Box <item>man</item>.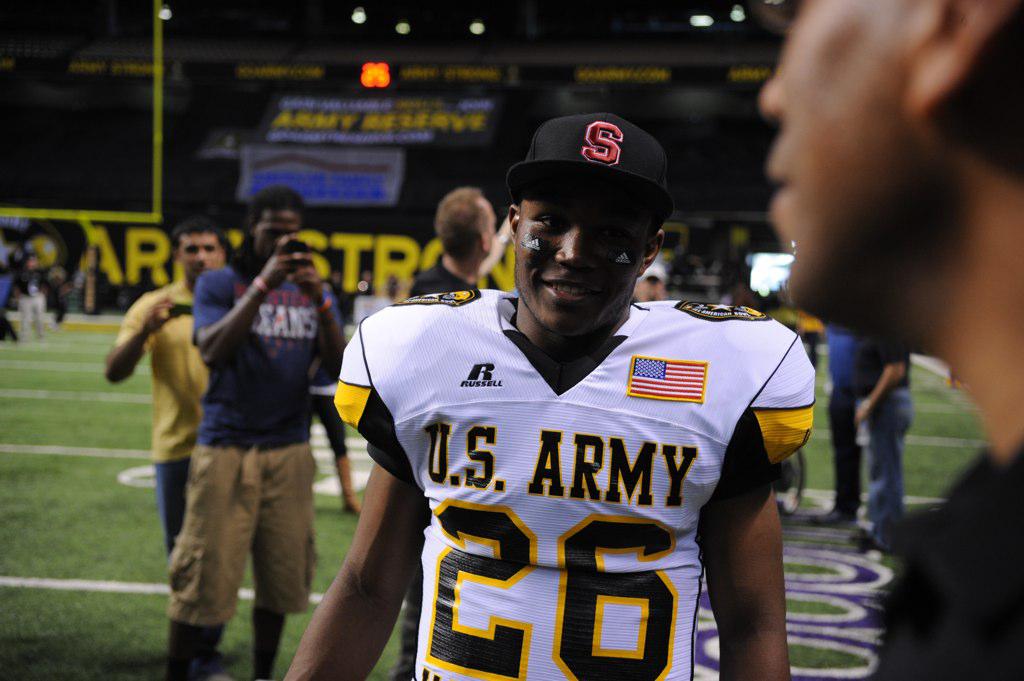
(104,223,237,555).
